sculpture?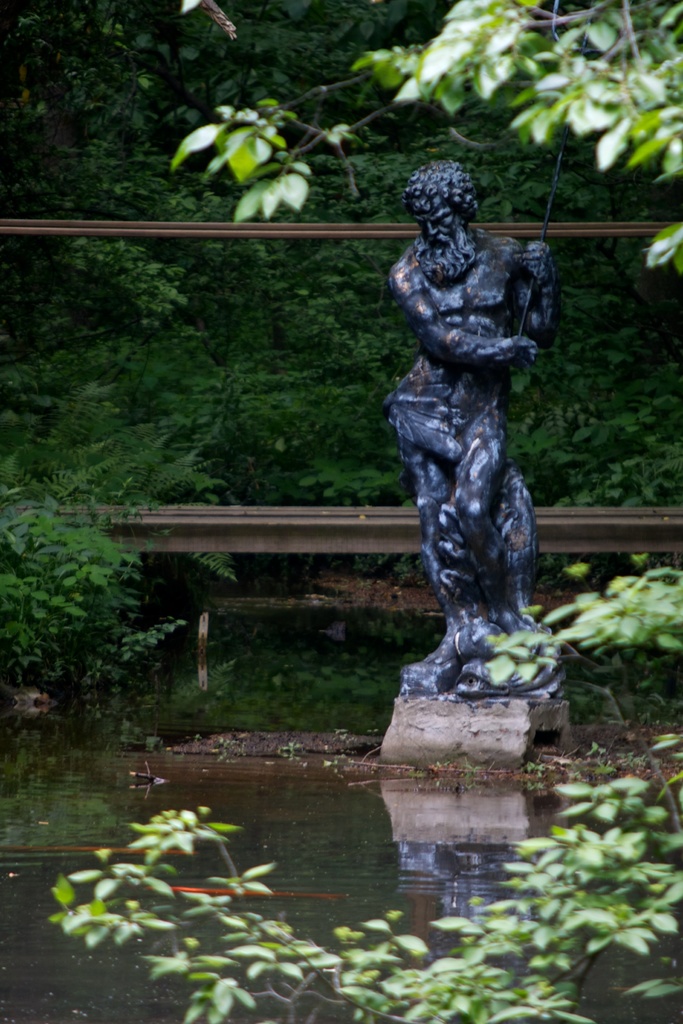
<bbox>374, 156, 575, 691</bbox>
